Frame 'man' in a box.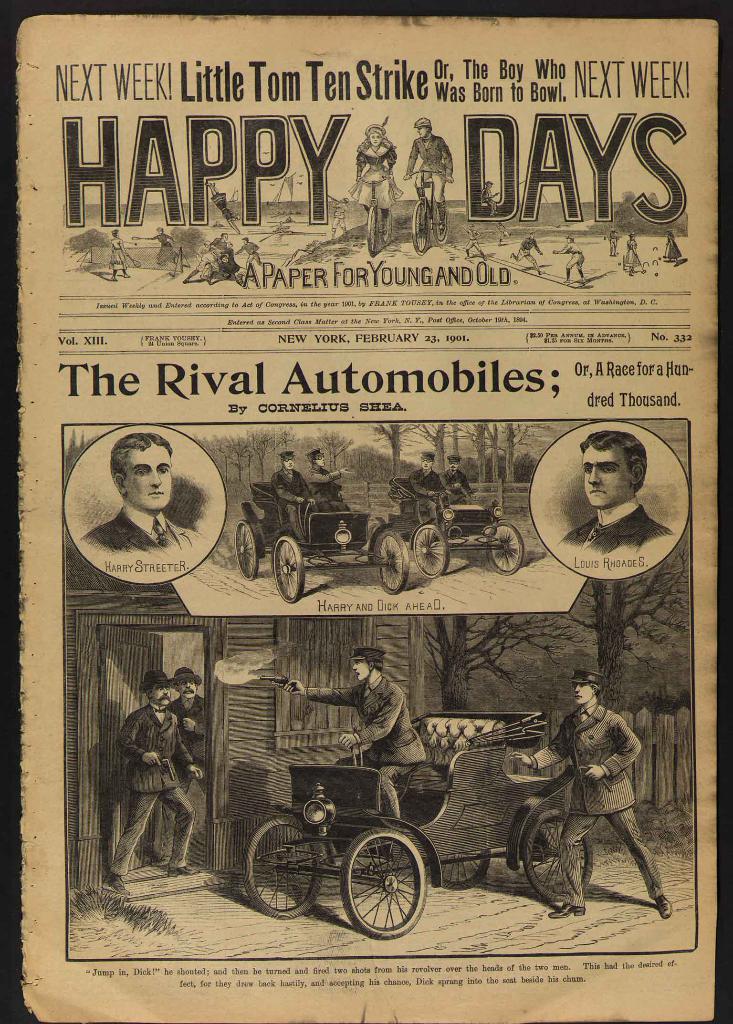
pyautogui.locateOnScreen(305, 448, 349, 511).
